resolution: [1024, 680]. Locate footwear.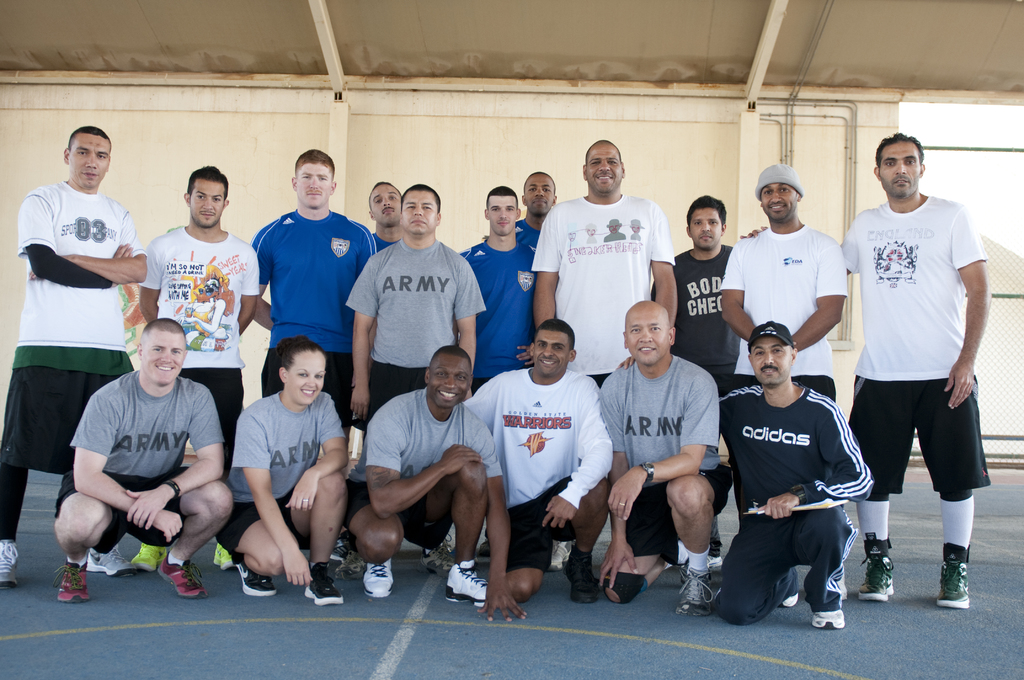
left=361, top=559, right=396, bottom=600.
